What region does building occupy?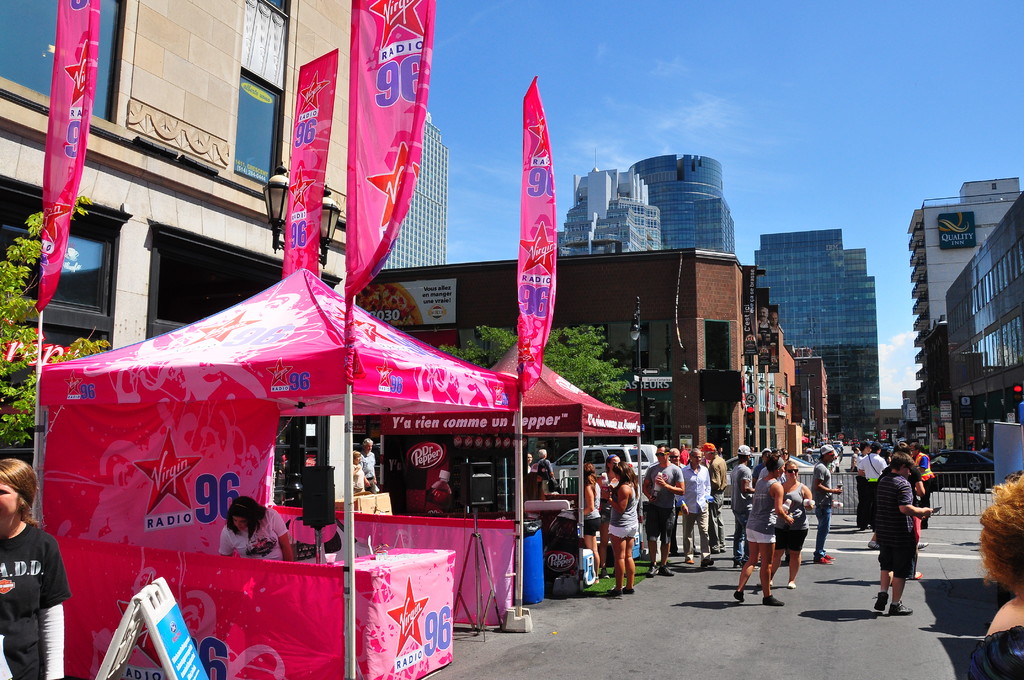
[left=559, top=150, right=661, bottom=254].
